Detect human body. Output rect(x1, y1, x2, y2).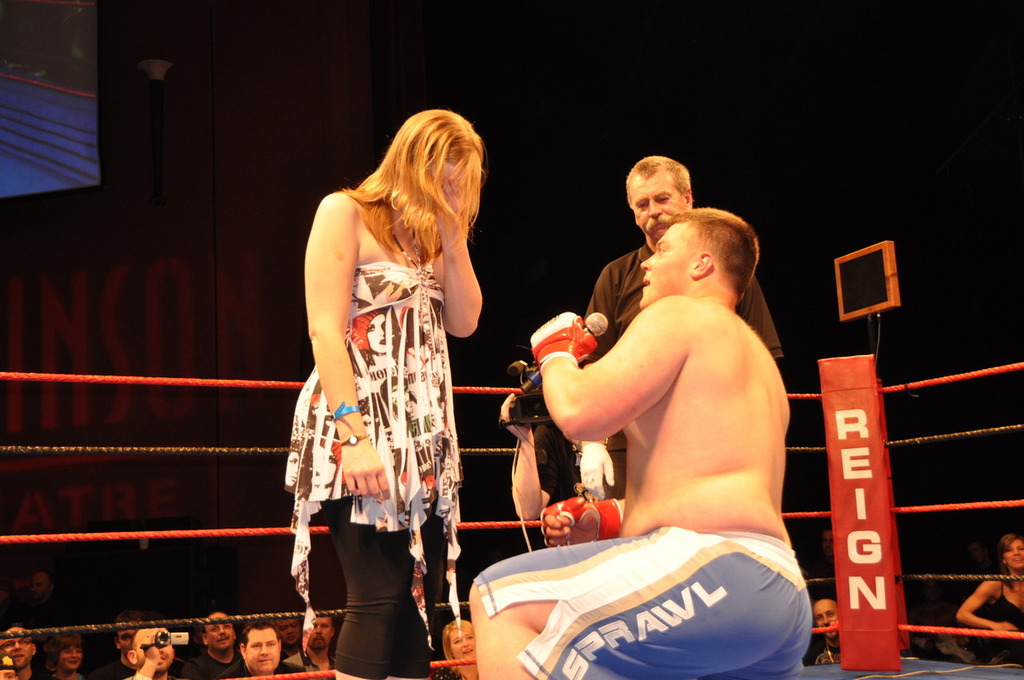
rect(500, 388, 578, 522).
